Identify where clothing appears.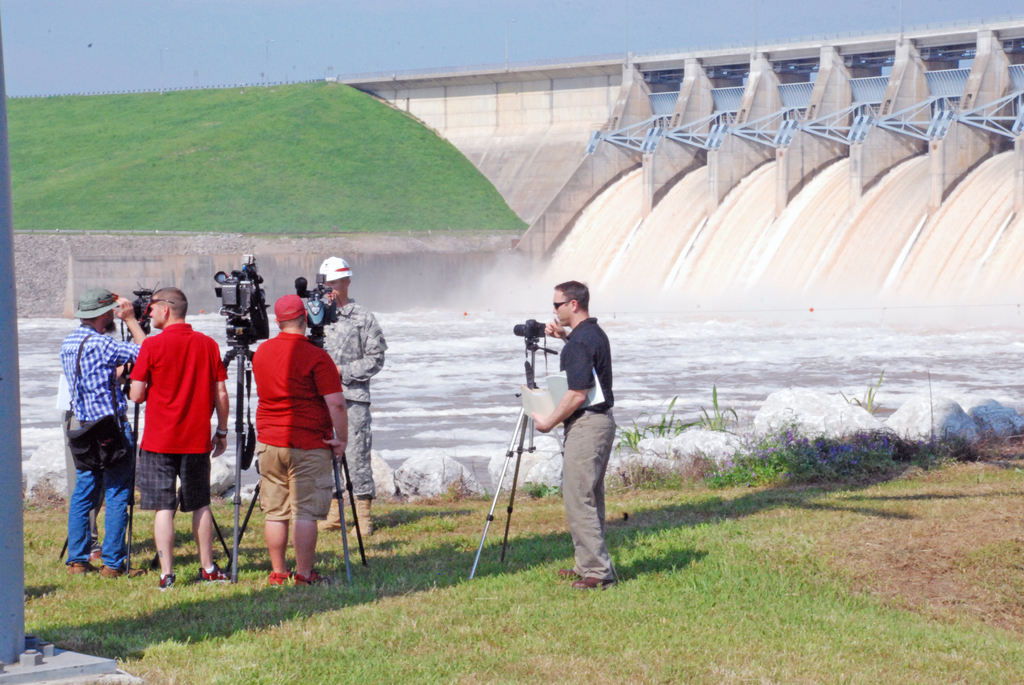
Appears at select_region(253, 329, 344, 523).
